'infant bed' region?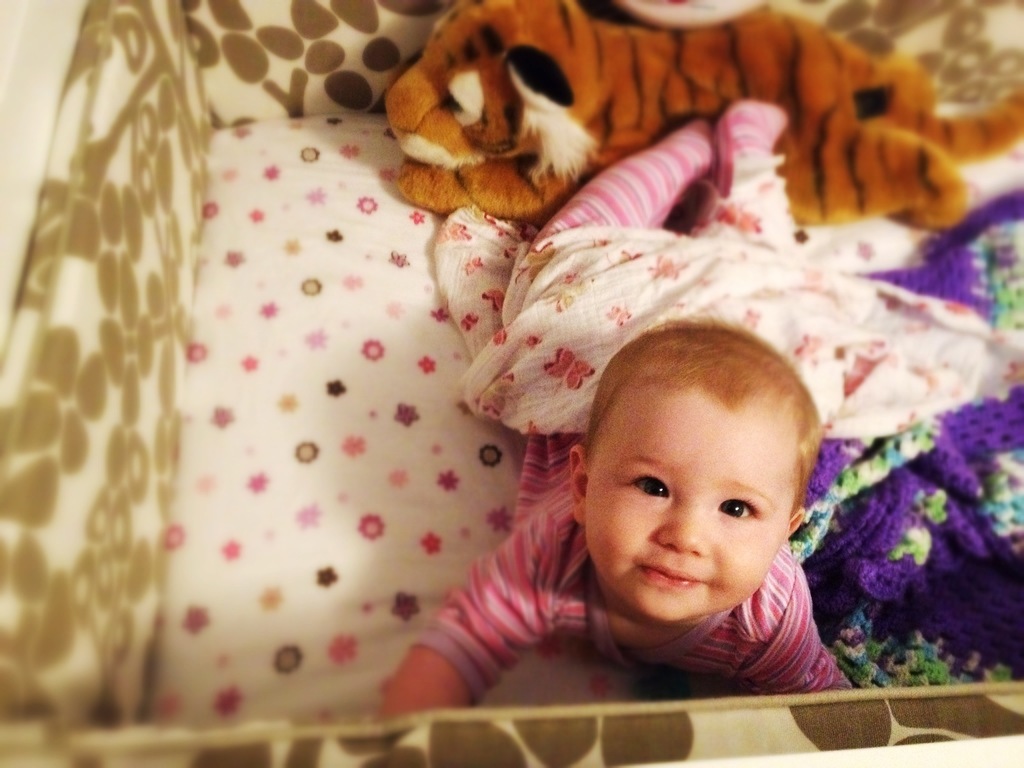
0 0 1023 767
